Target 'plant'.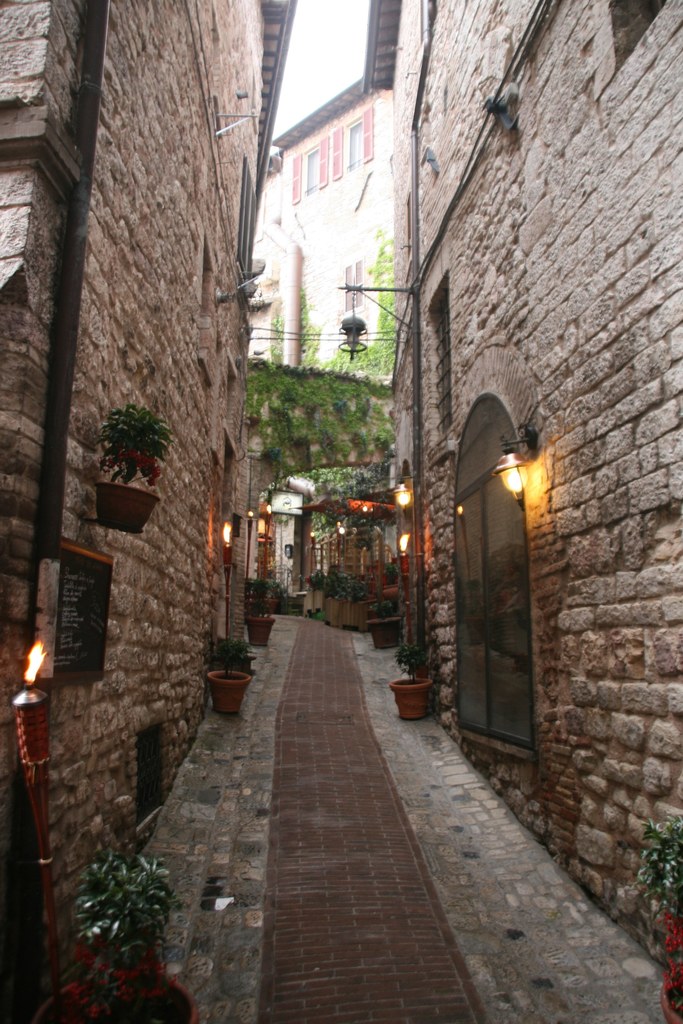
Target region: detection(400, 645, 433, 687).
